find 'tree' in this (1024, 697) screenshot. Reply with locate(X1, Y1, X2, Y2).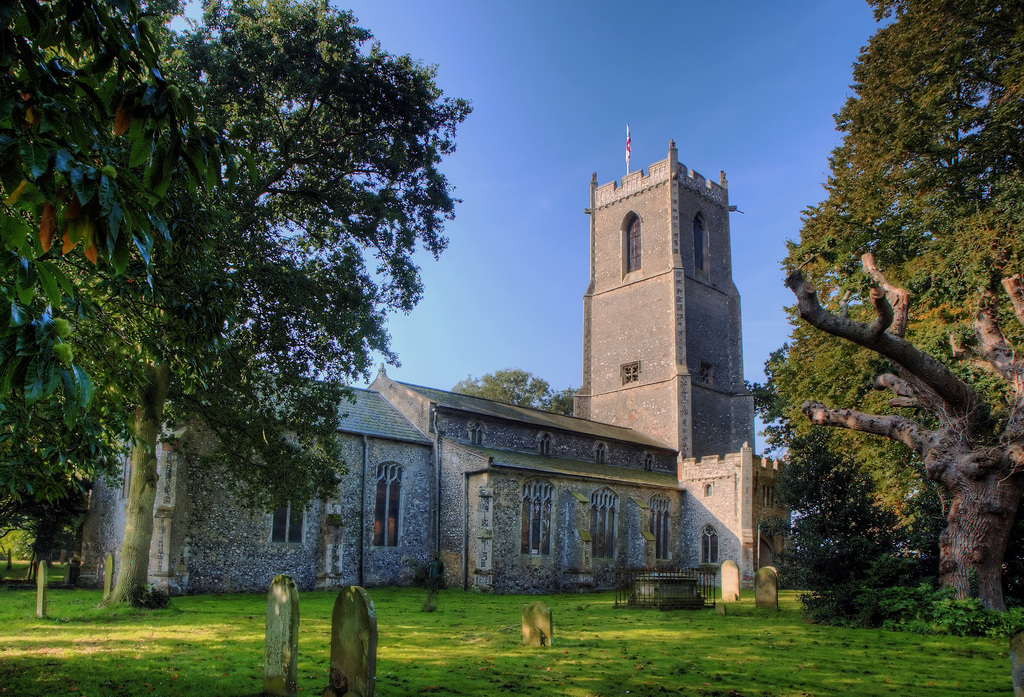
locate(0, 217, 127, 591).
